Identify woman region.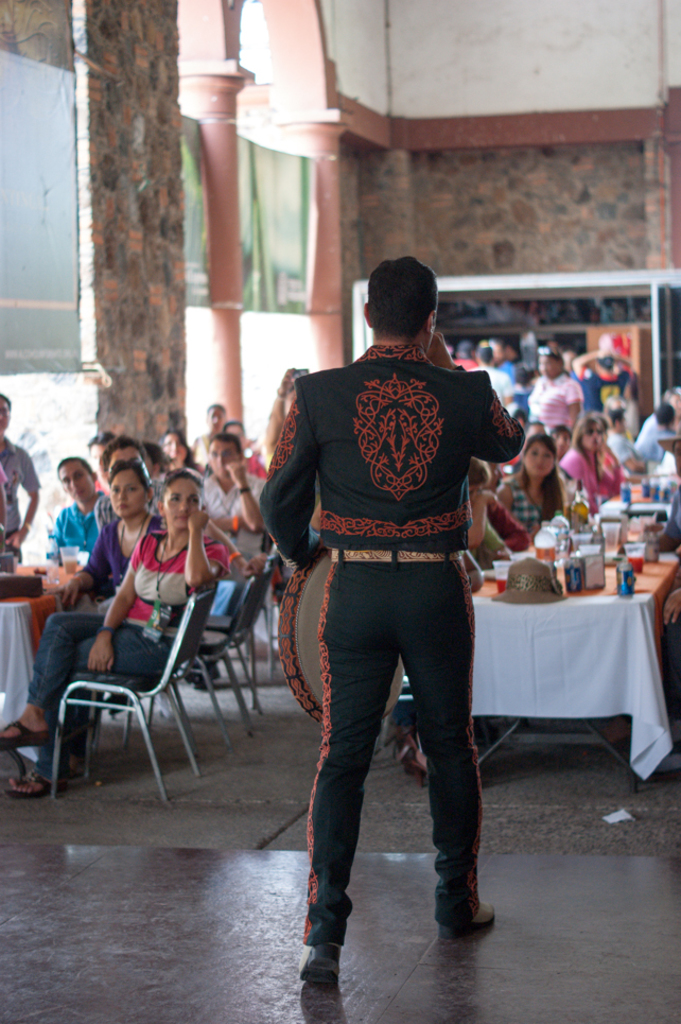
Region: [x1=257, y1=363, x2=308, y2=472].
